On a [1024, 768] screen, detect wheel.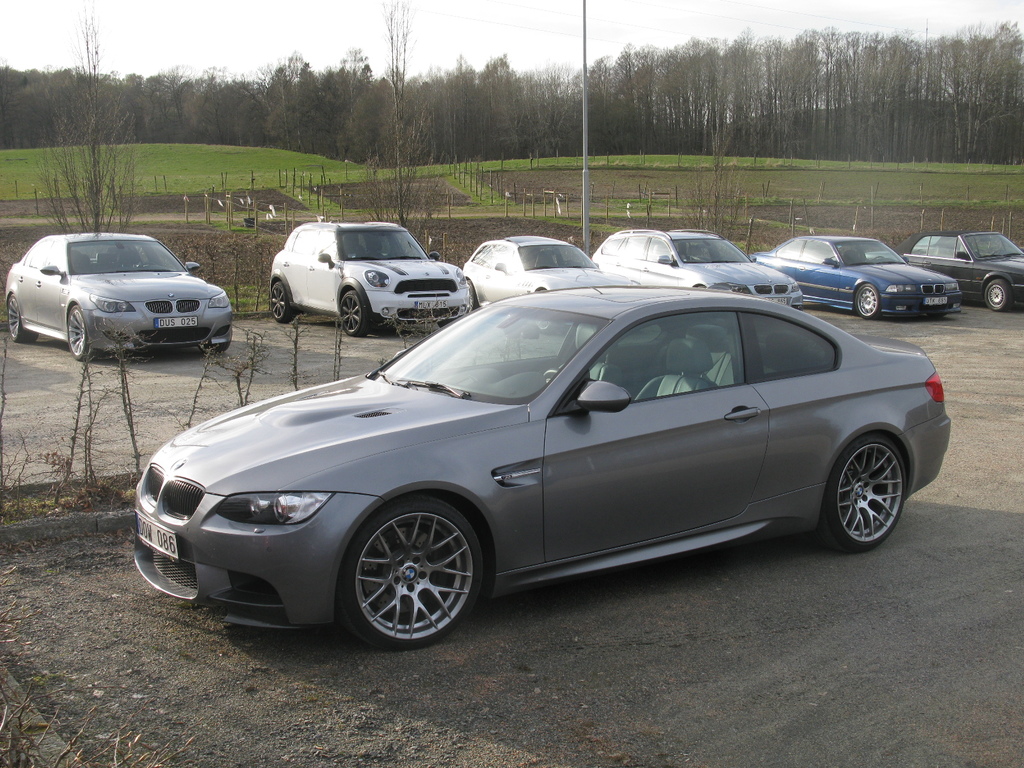
816:436:911:550.
